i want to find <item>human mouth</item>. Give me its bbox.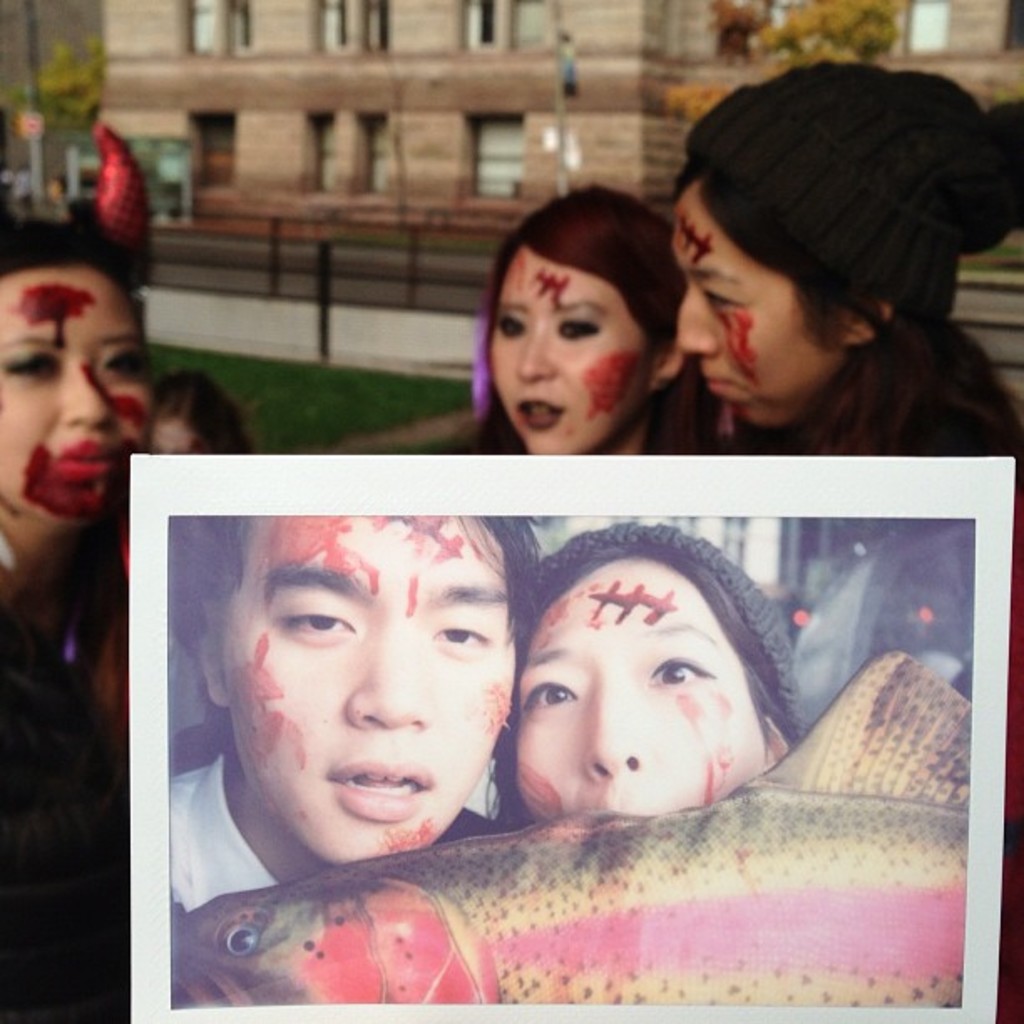
514, 388, 564, 442.
